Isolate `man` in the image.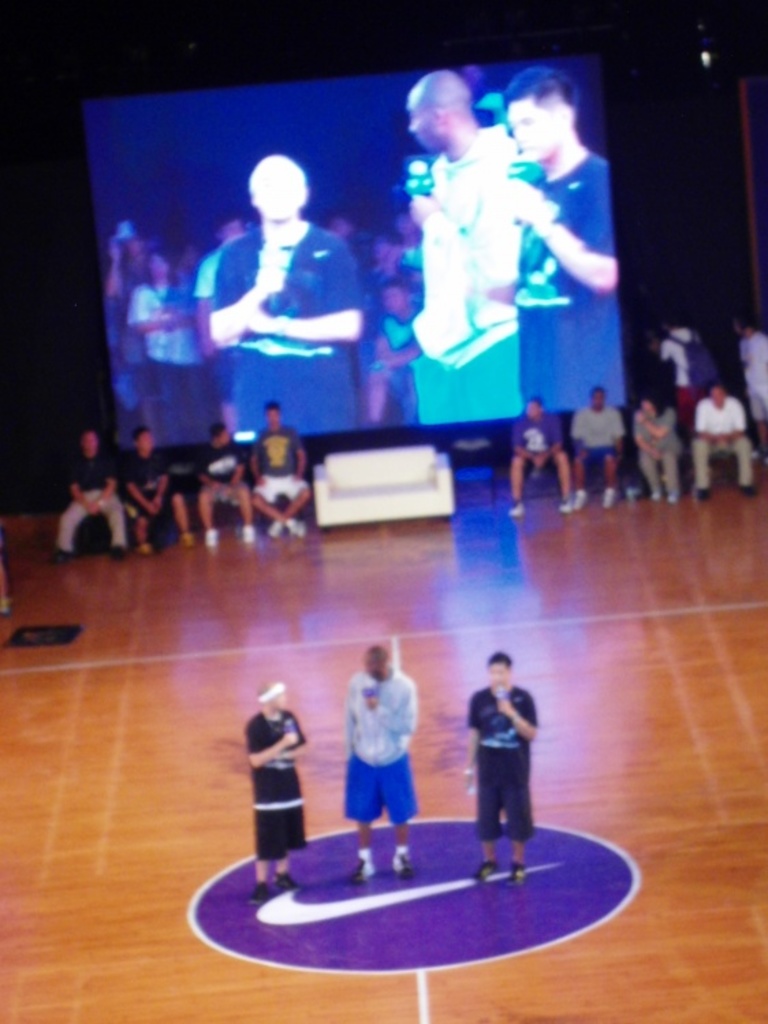
Isolated region: 502,66,631,410.
